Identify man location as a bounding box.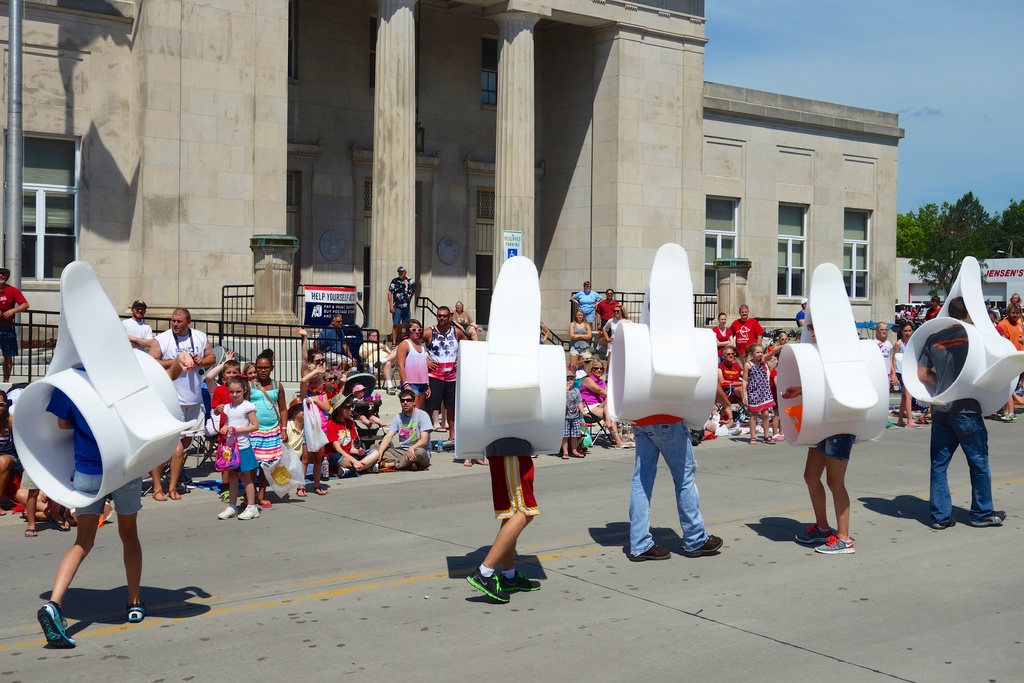
box(314, 313, 358, 368).
